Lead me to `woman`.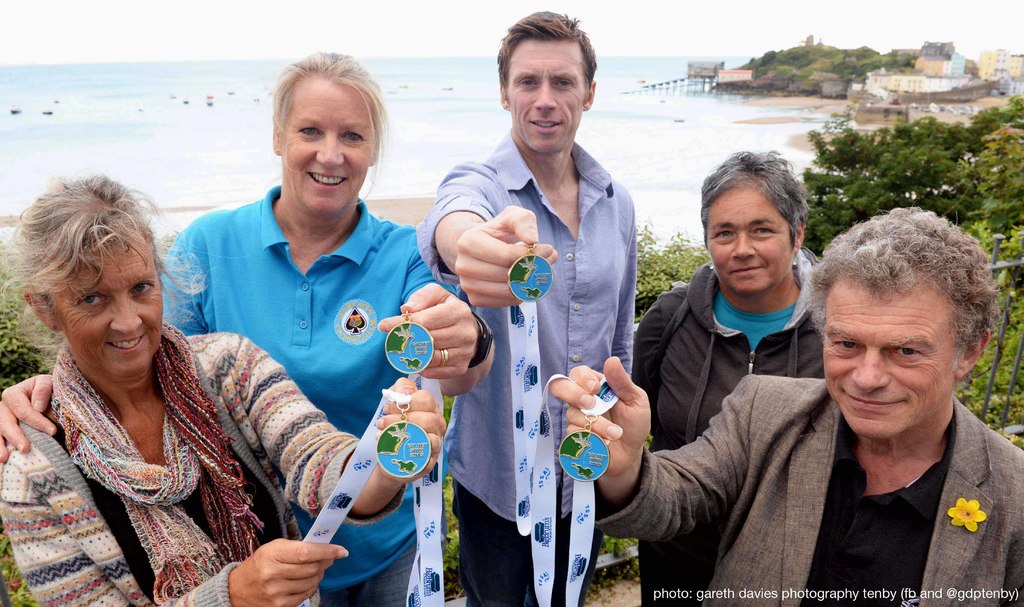
Lead to crop(79, 106, 534, 602).
